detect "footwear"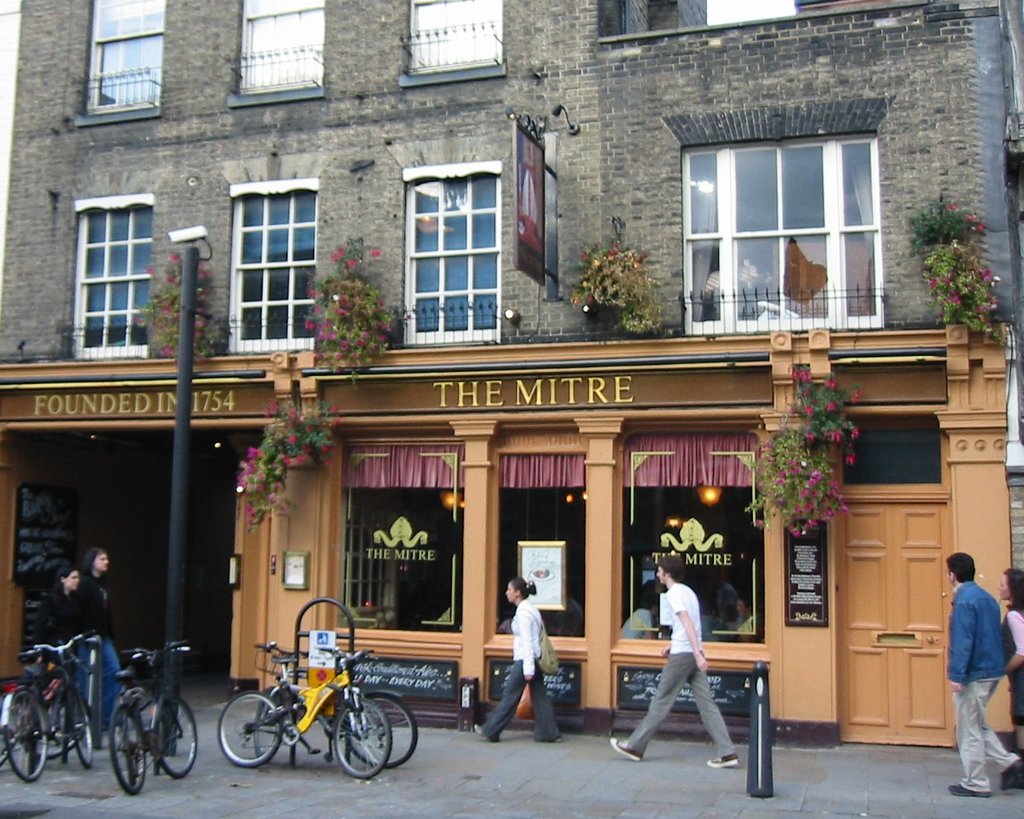
locate(707, 752, 738, 768)
